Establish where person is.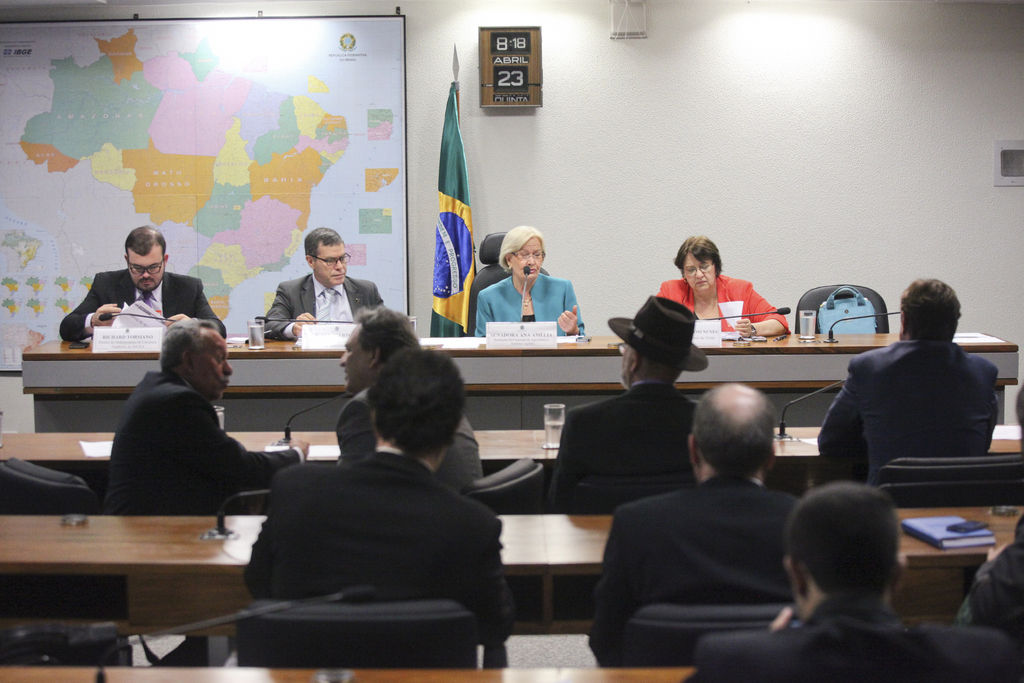
Established at crop(473, 211, 579, 345).
